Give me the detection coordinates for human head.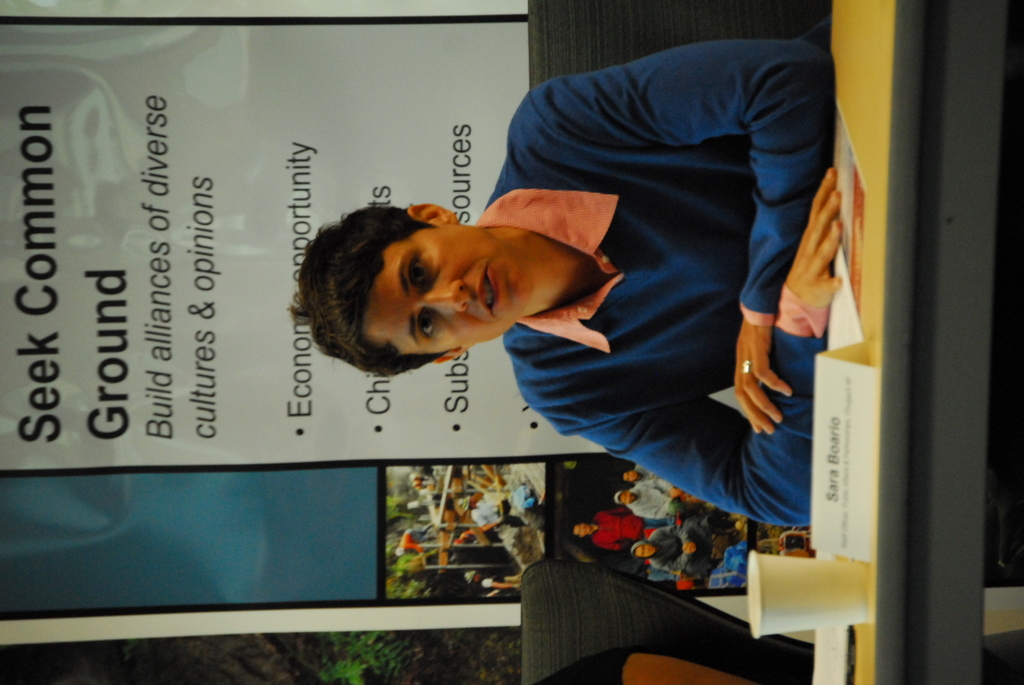
306/200/561/358.
